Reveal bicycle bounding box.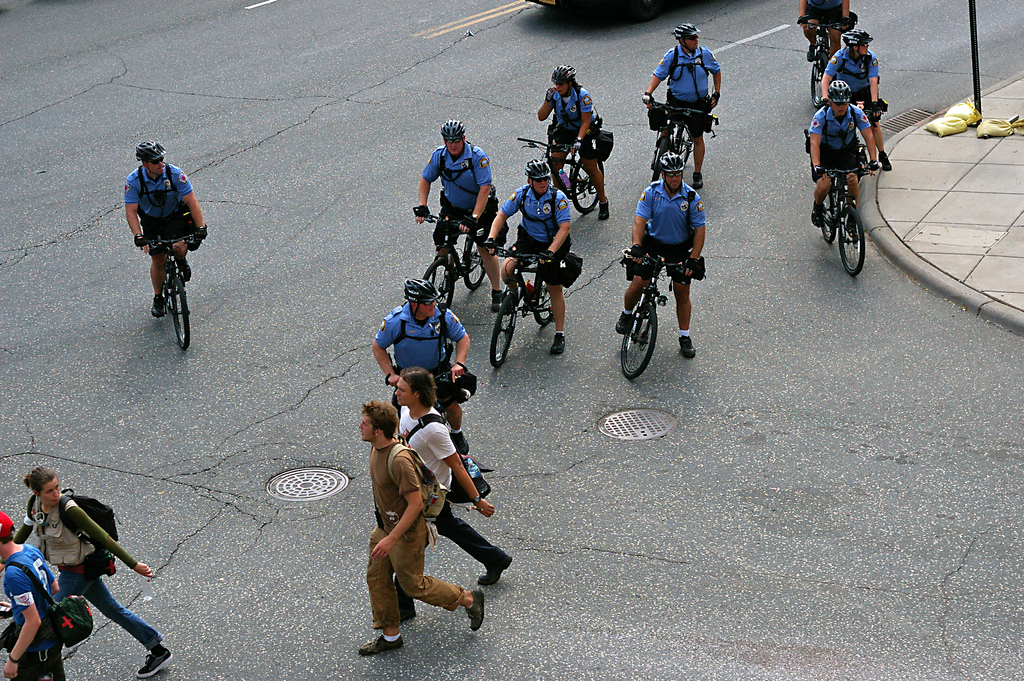
Revealed: locate(486, 243, 563, 370).
